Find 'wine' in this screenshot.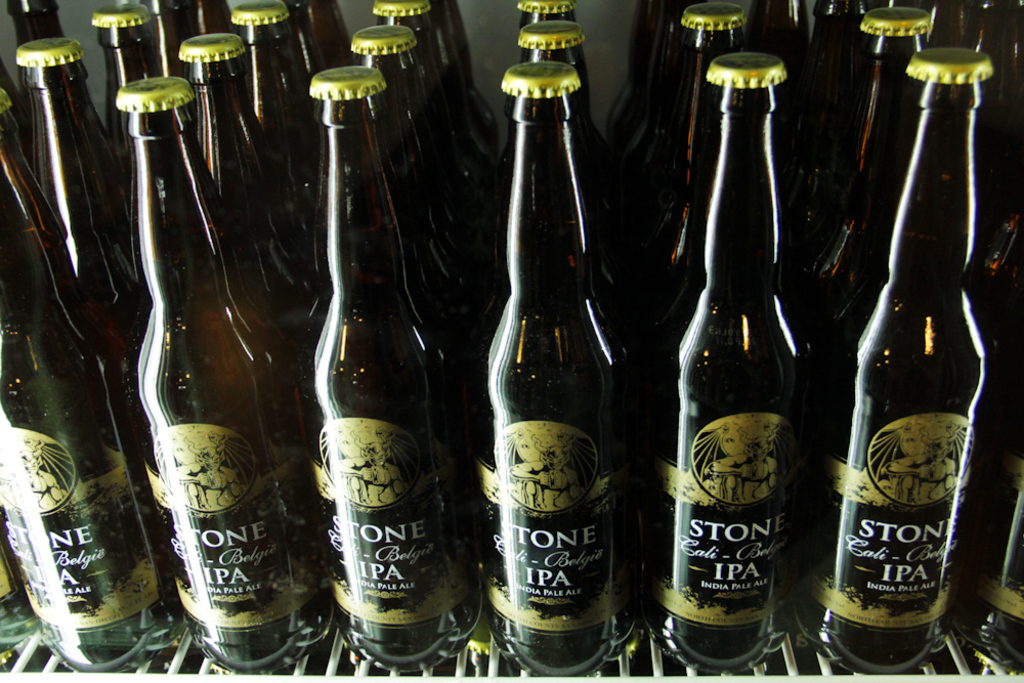
The bounding box for 'wine' is 649:1:785:468.
